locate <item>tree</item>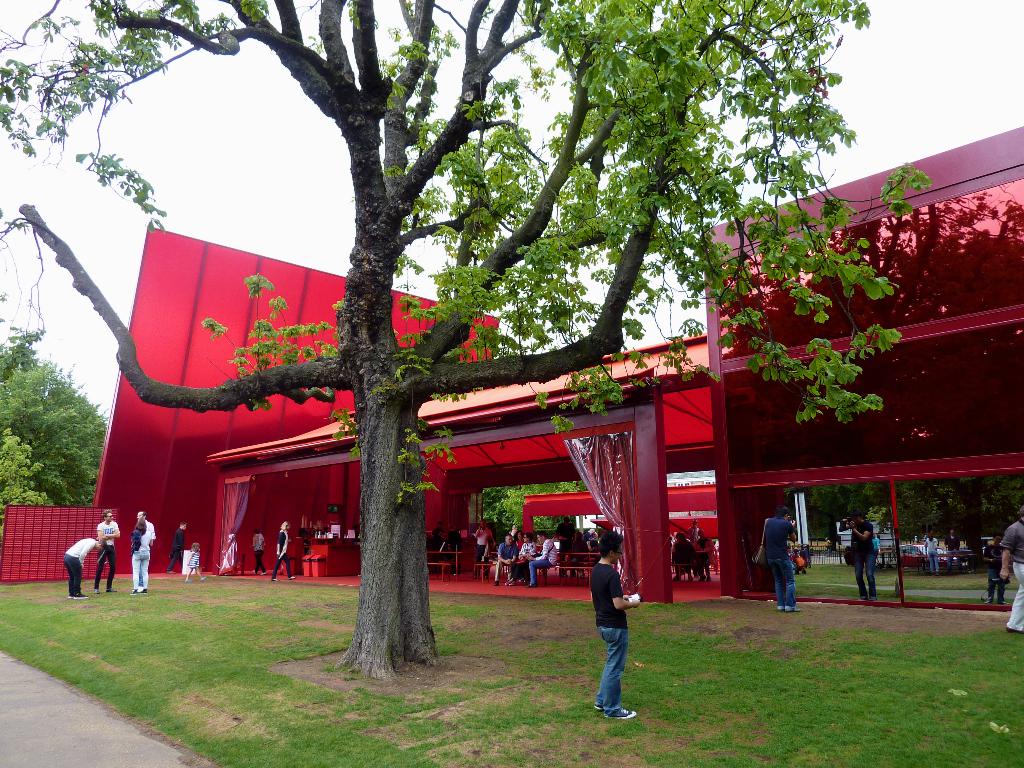
region(477, 487, 586, 536)
